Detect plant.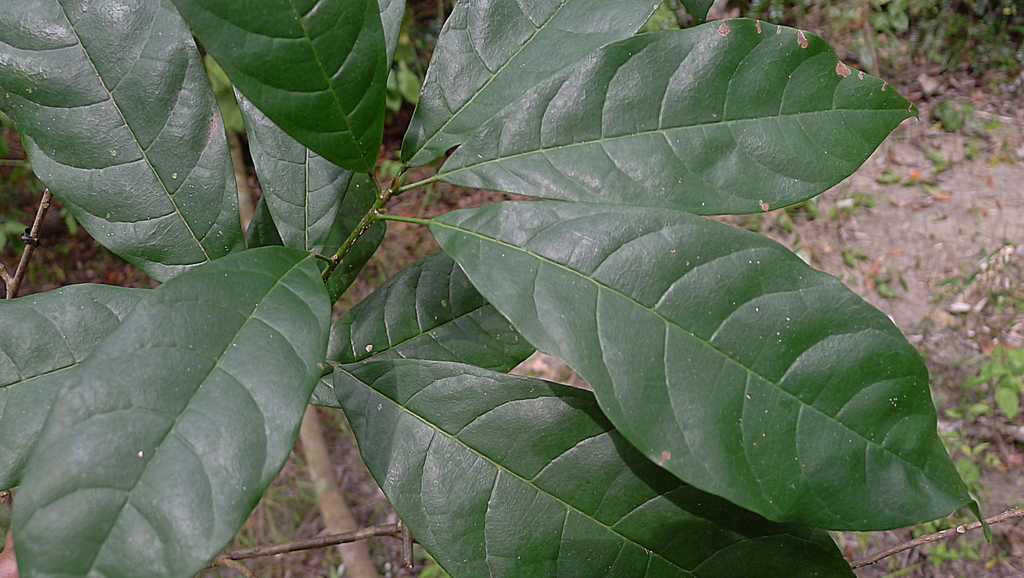
Detected at x1=968 y1=335 x2=1019 y2=432.
